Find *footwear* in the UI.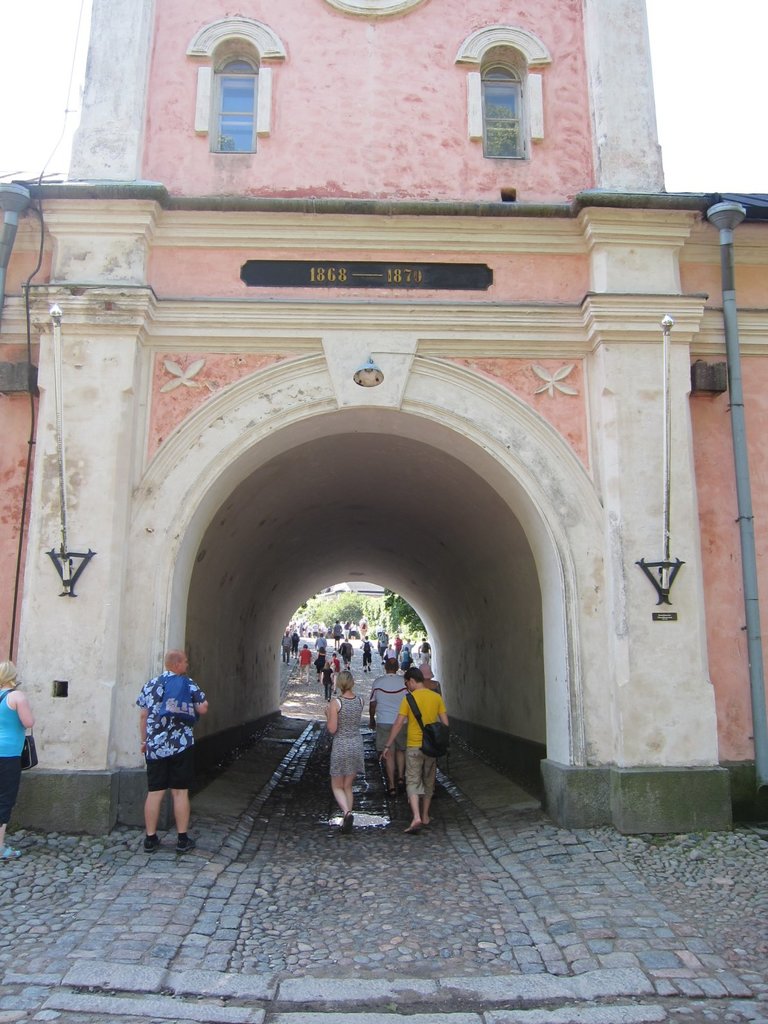
UI element at x1=343 y1=815 x2=357 y2=830.
